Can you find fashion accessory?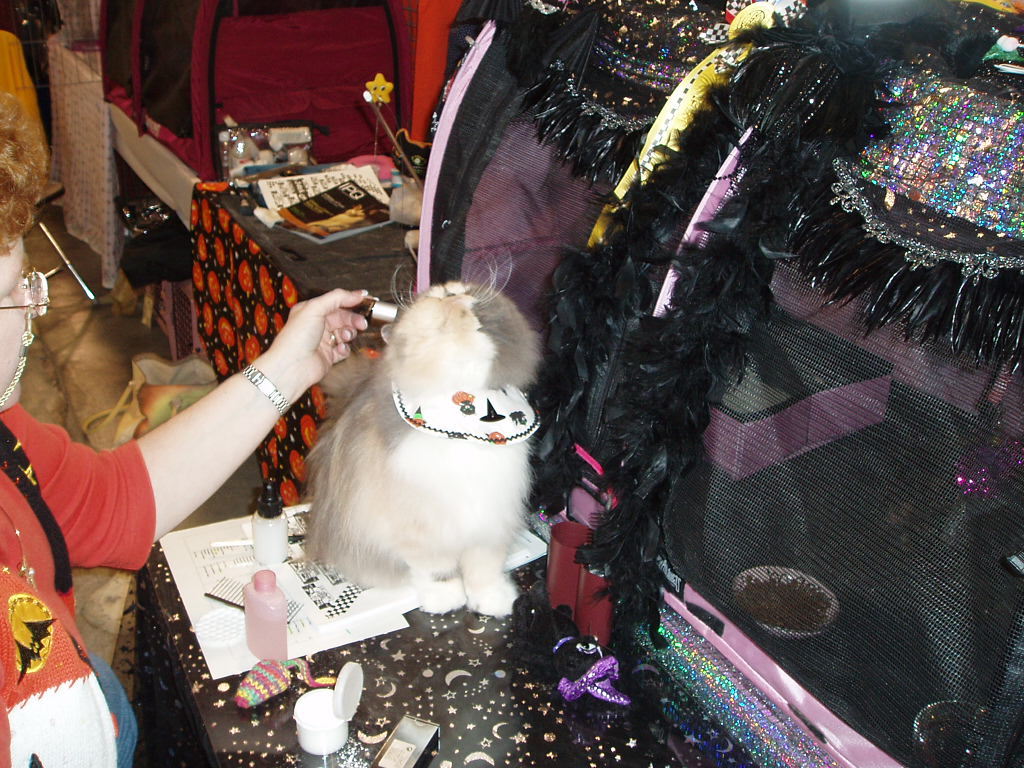
Yes, bounding box: 0/273/47/419.
